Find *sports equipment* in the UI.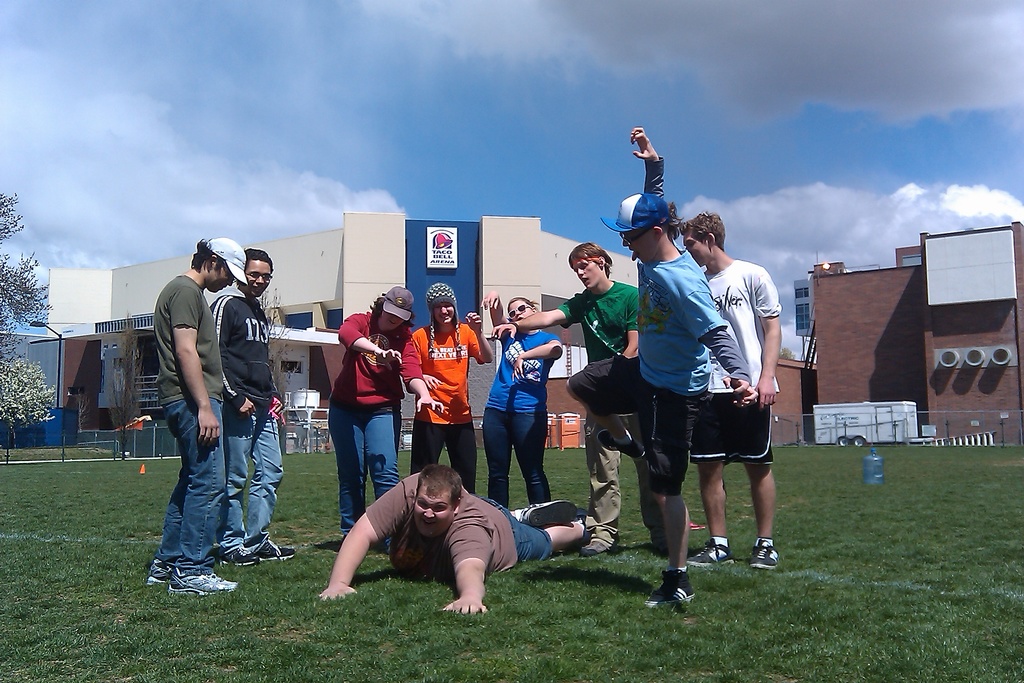
UI element at detection(166, 567, 243, 595).
